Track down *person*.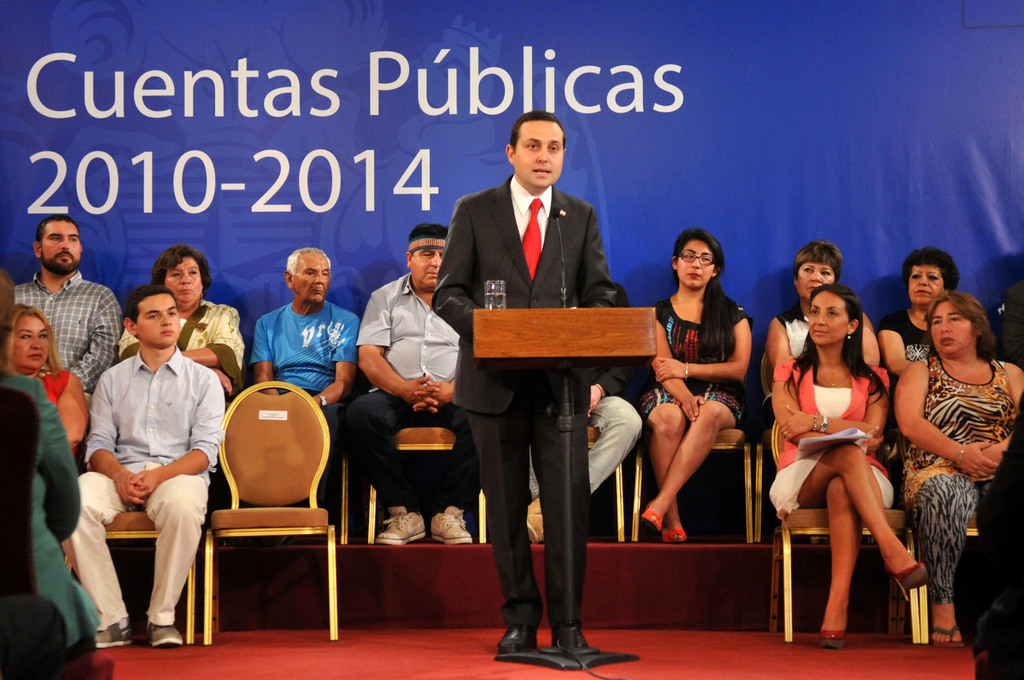
Tracked to x1=637 y1=228 x2=754 y2=540.
